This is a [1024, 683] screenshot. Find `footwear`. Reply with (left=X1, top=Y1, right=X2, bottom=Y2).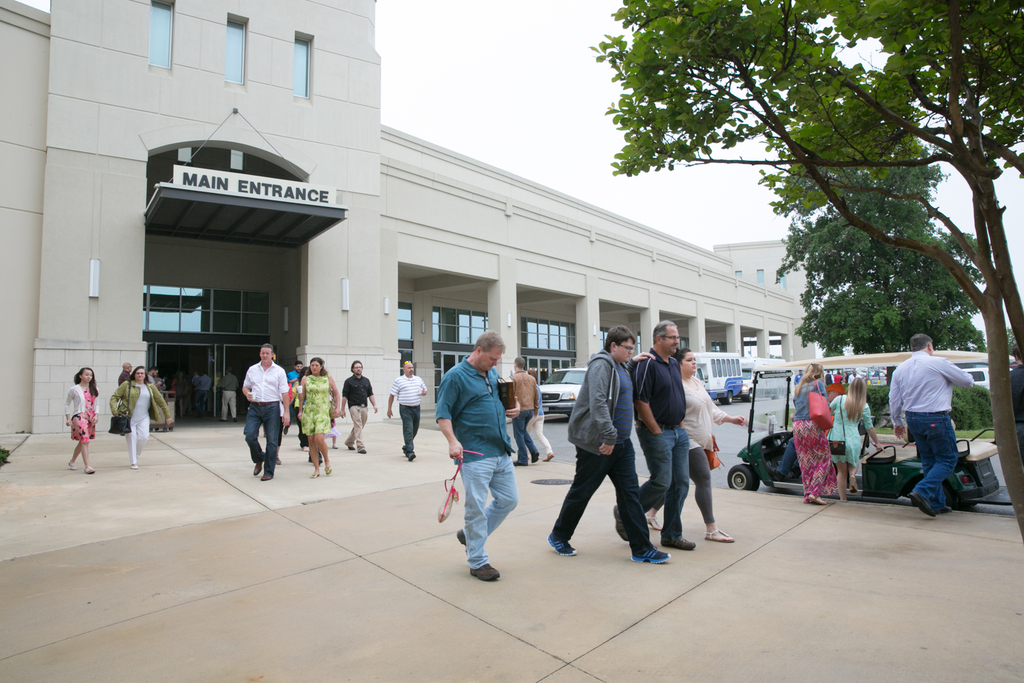
(left=300, top=444, right=311, bottom=450).
